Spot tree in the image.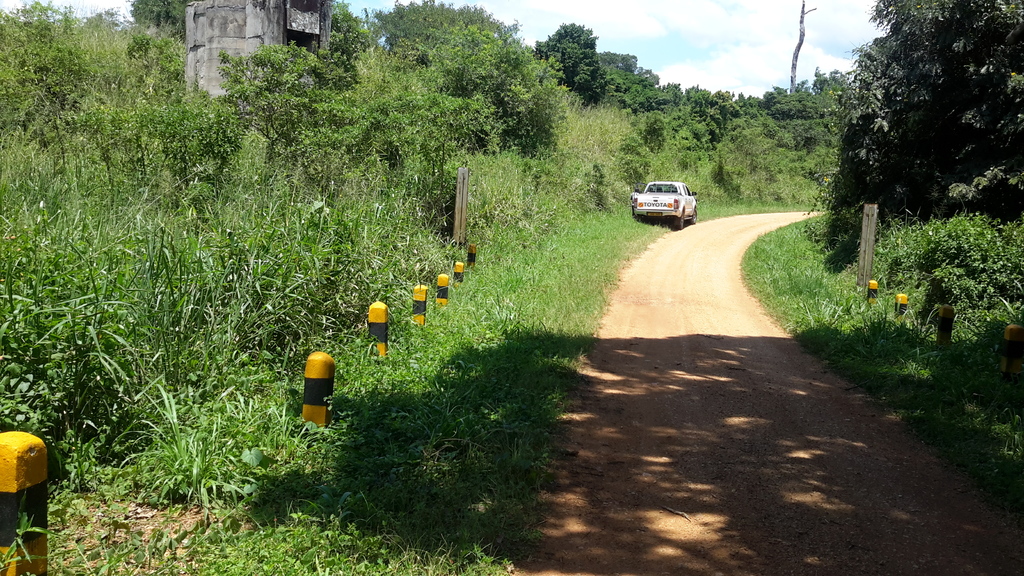
tree found at <region>73, 0, 140, 72</region>.
